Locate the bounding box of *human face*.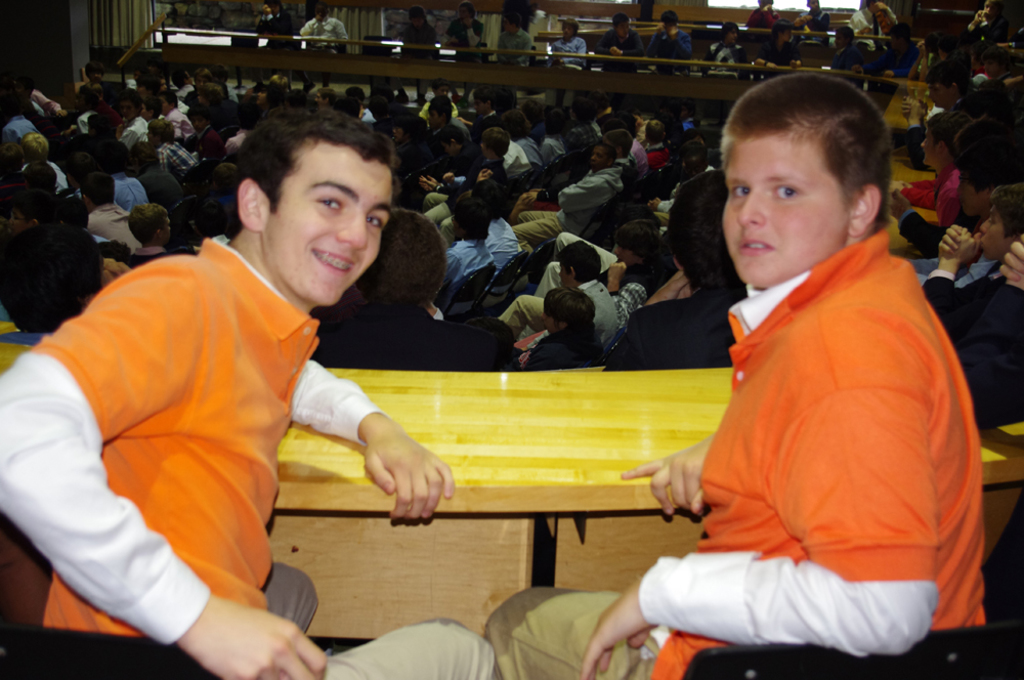
Bounding box: bbox(429, 110, 438, 128).
